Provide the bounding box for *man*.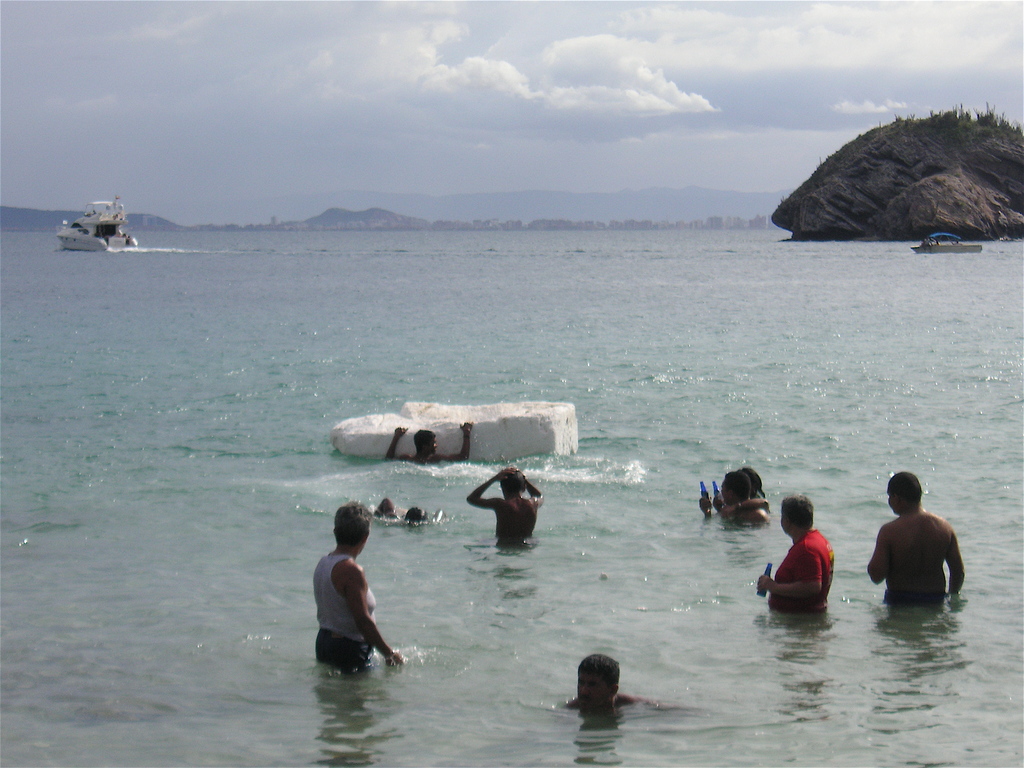
{"x1": 465, "y1": 466, "x2": 545, "y2": 538}.
